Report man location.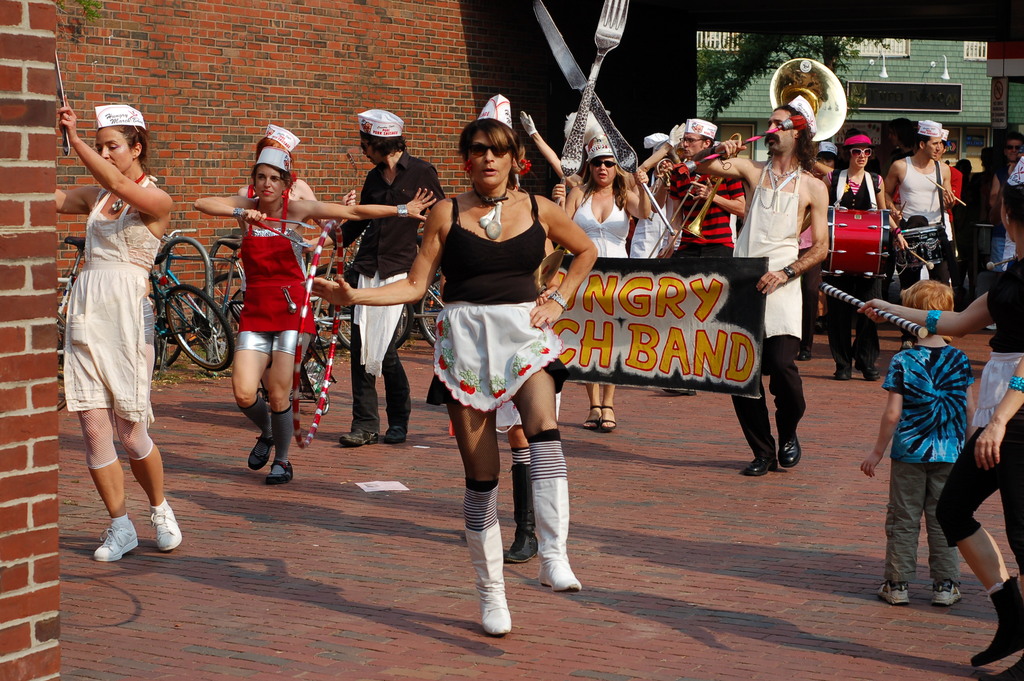
Report: [884, 118, 956, 354].
